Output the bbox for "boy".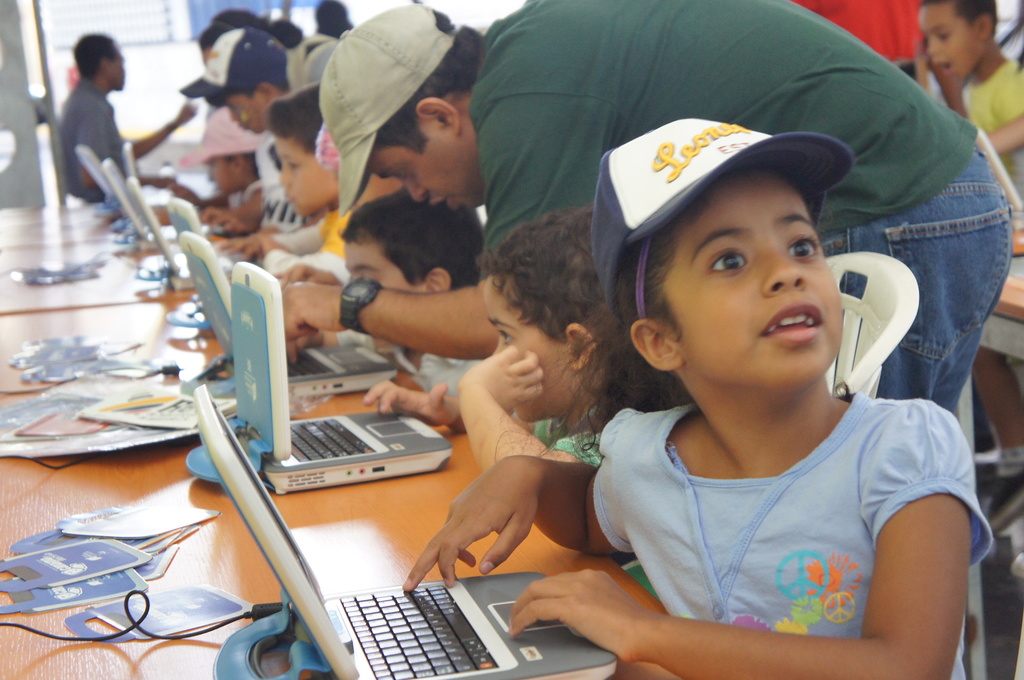
<bbox>282, 190, 489, 419</bbox>.
